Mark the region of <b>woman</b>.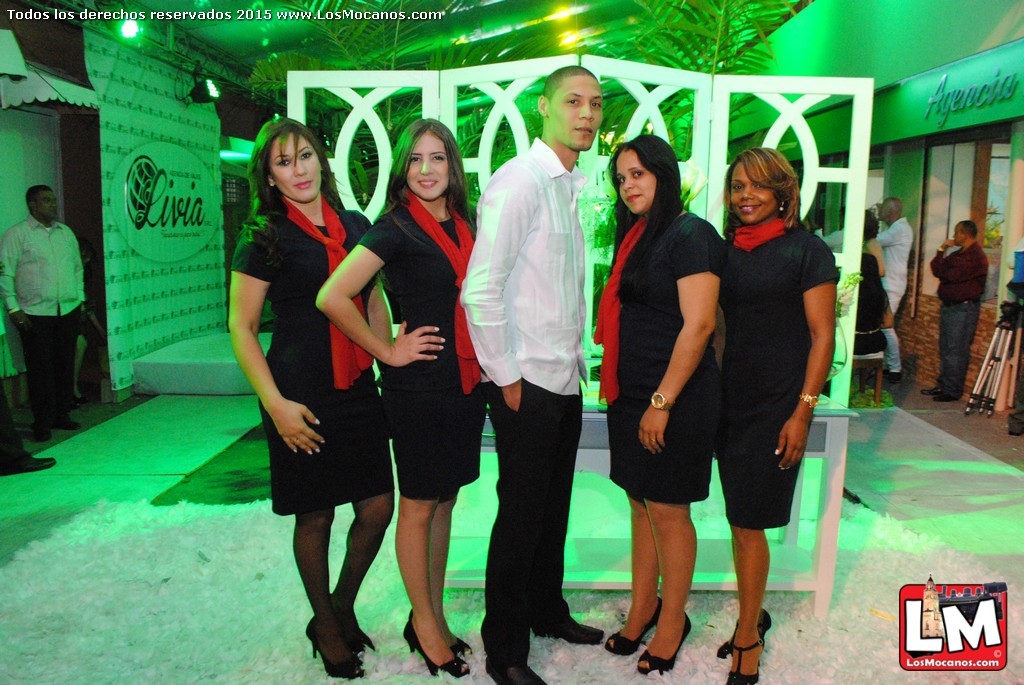
Region: (689, 140, 845, 644).
